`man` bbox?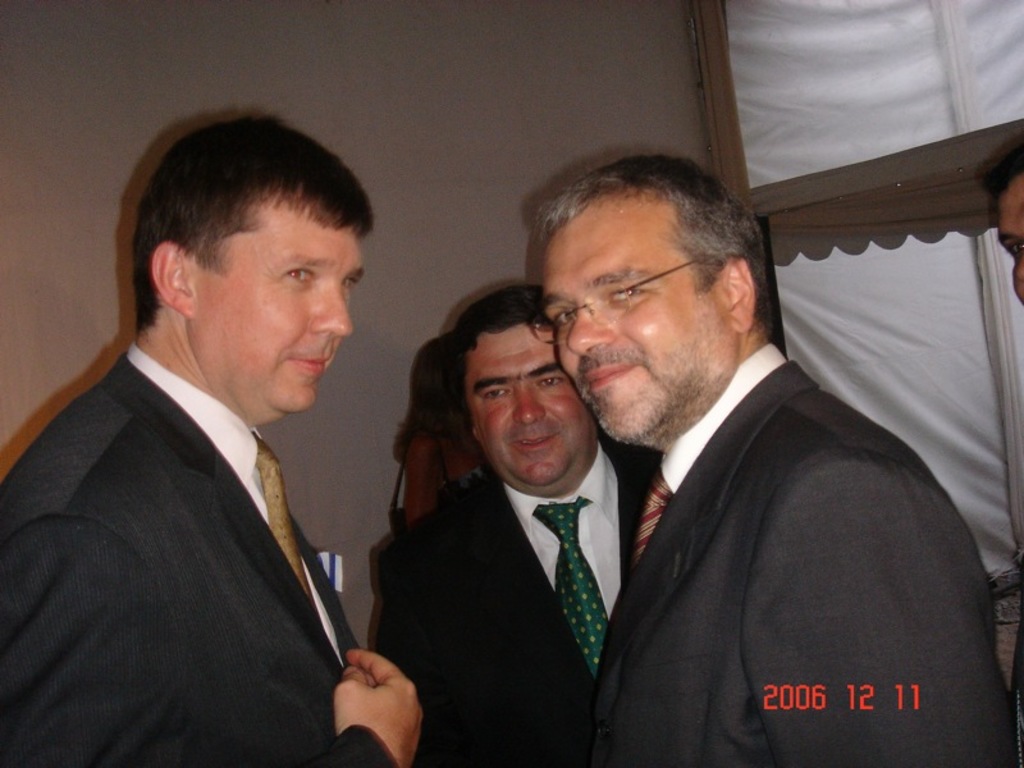
box(0, 101, 426, 767)
